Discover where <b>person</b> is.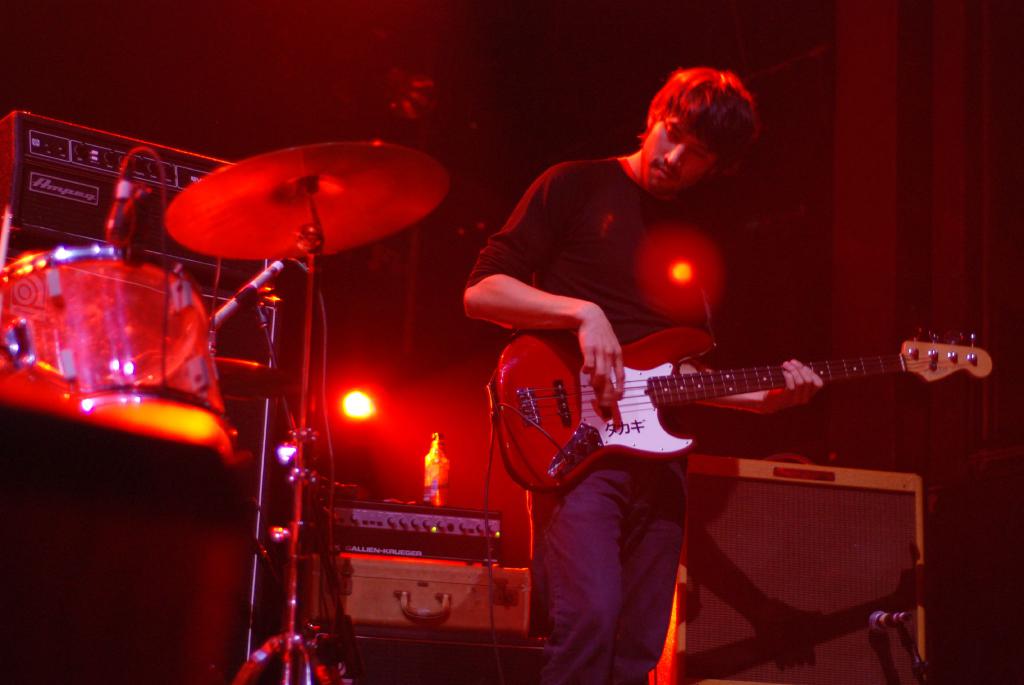
Discovered at {"left": 462, "top": 64, "right": 823, "bottom": 684}.
